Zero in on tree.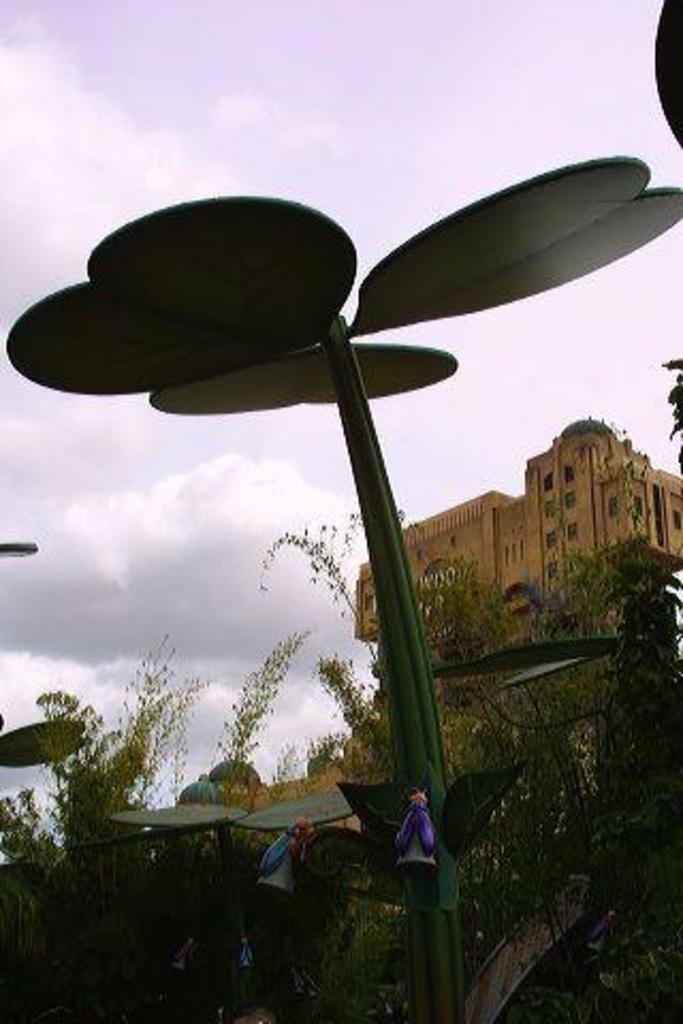
Zeroed in: [668, 339, 681, 493].
